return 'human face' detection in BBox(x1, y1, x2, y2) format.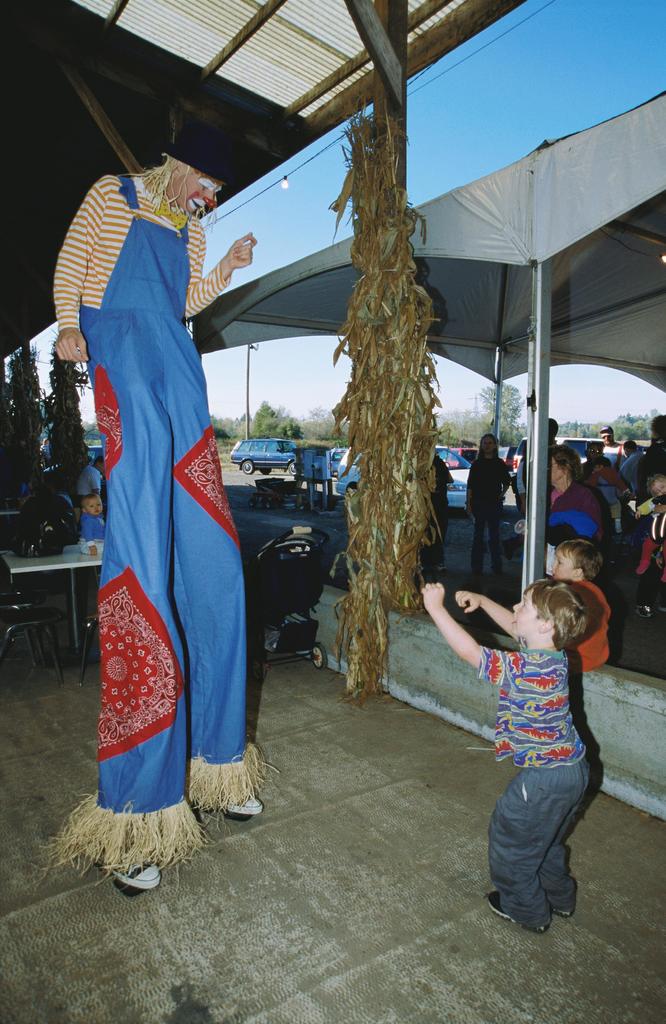
BBox(651, 476, 665, 500).
